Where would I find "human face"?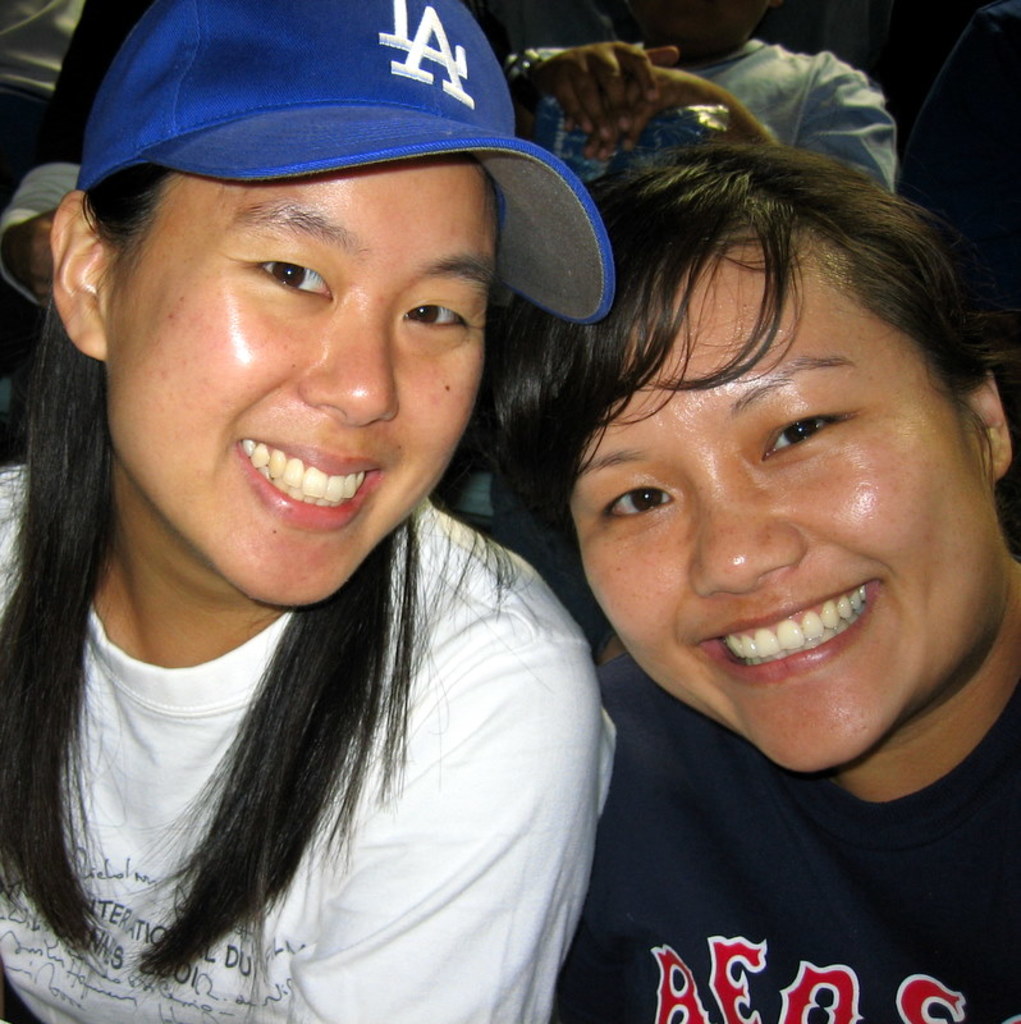
At l=87, t=168, r=505, b=630.
